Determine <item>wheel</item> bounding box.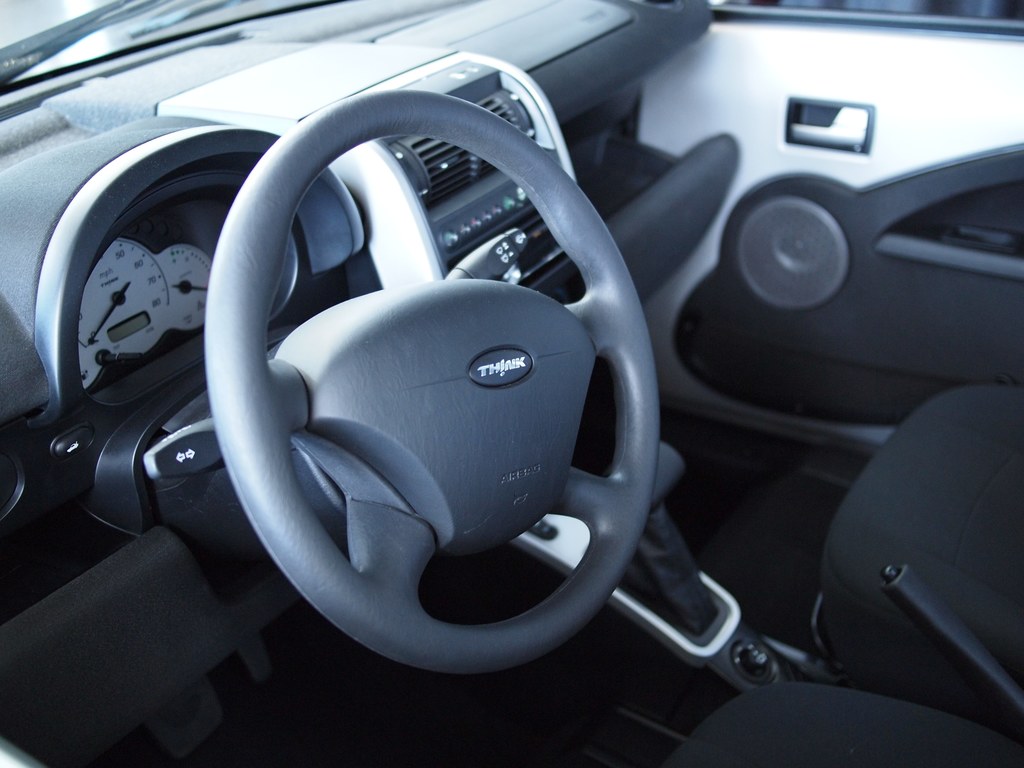
Determined: <bbox>211, 63, 675, 663</bbox>.
